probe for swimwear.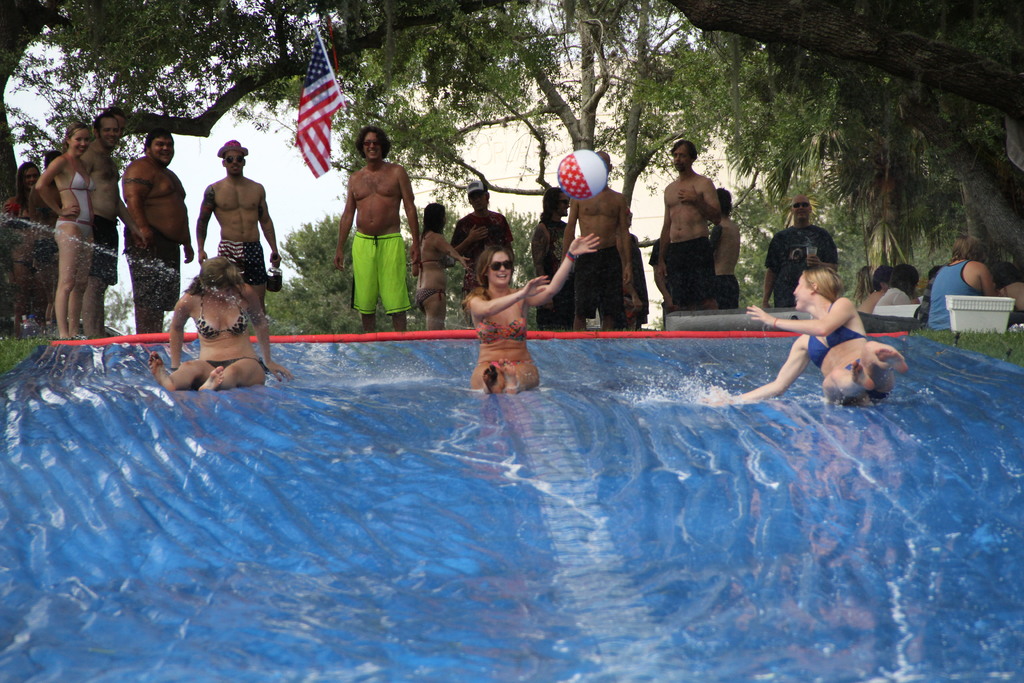
Probe result: region(809, 334, 862, 365).
